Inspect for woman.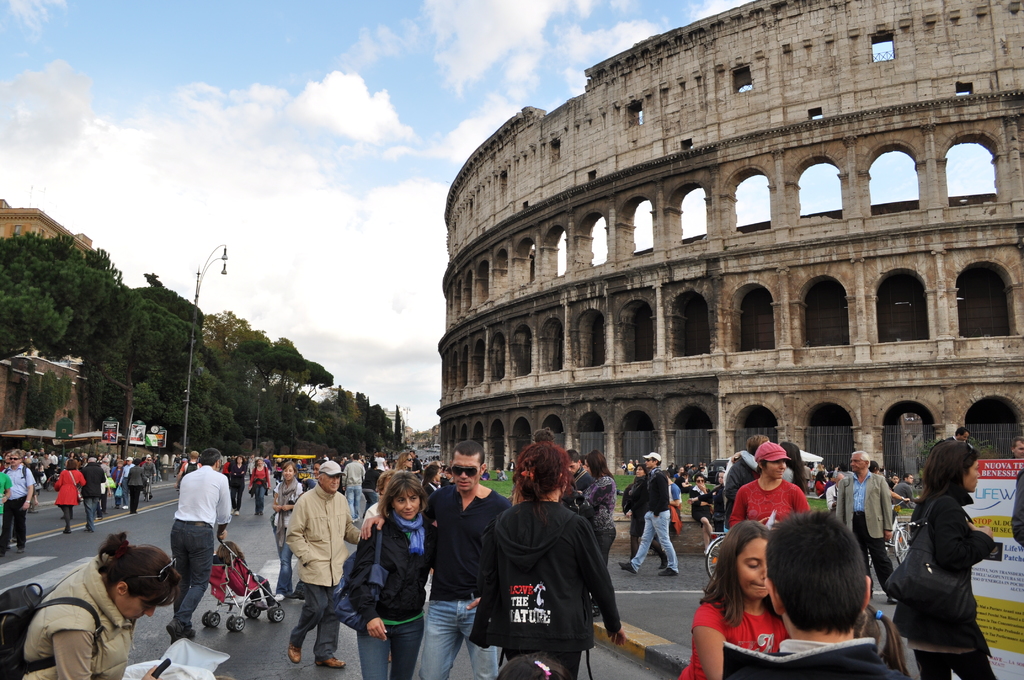
Inspection: x1=618 y1=462 x2=648 y2=556.
